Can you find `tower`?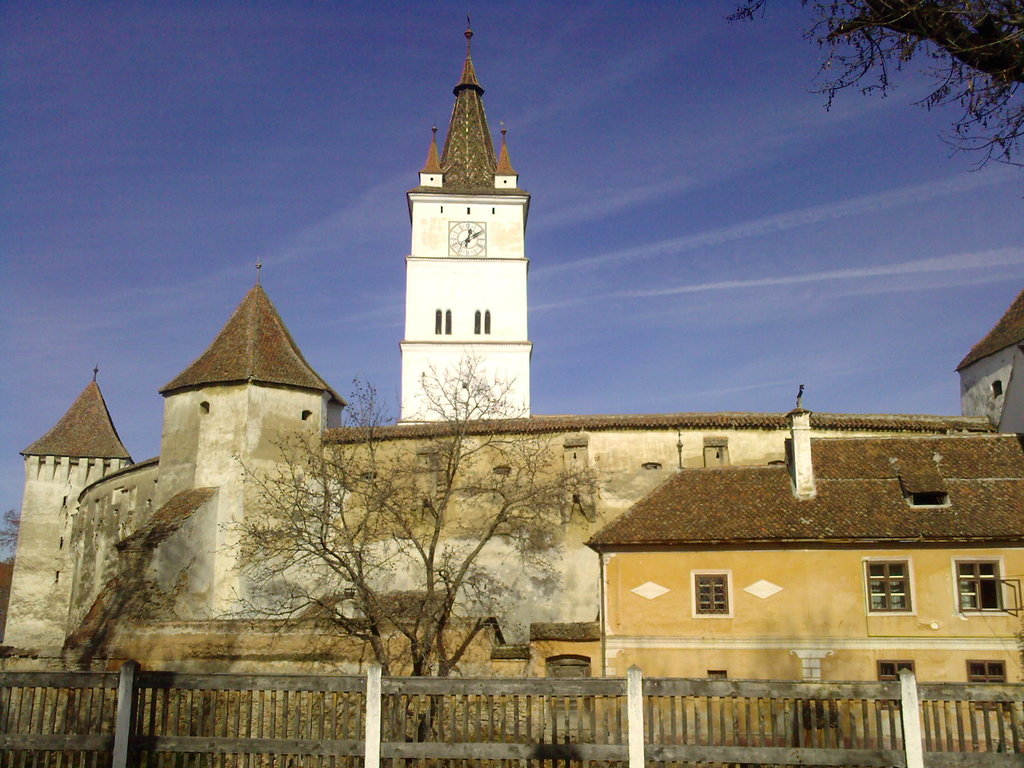
Yes, bounding box: [397, 6, 534, 420].
